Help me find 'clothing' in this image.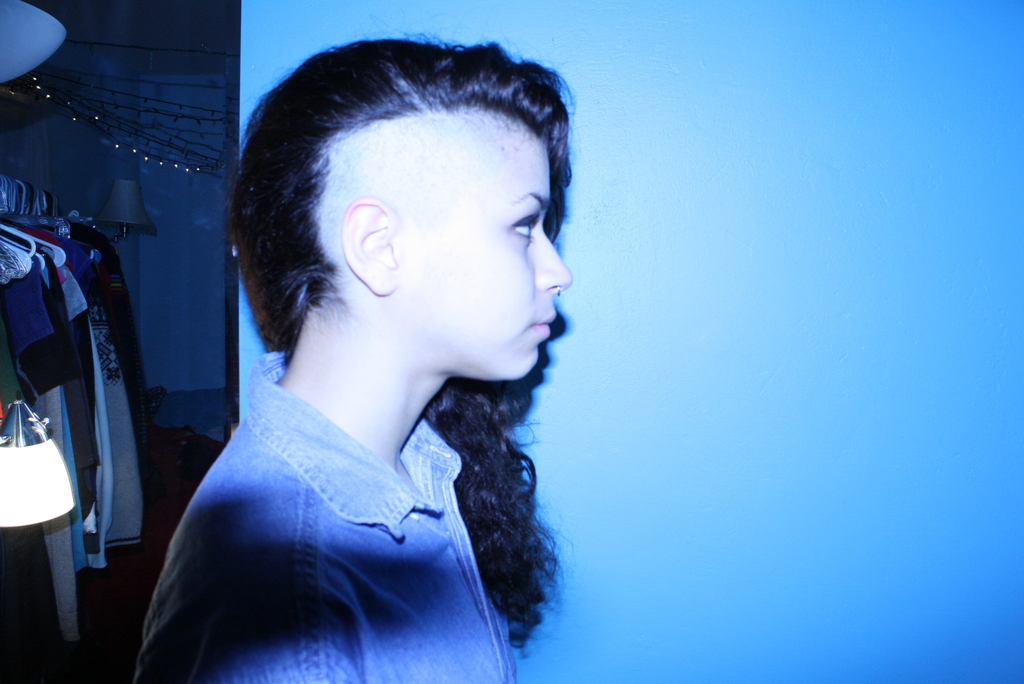
Found it: x1=164 y1=393 x2=504 y2=615.
